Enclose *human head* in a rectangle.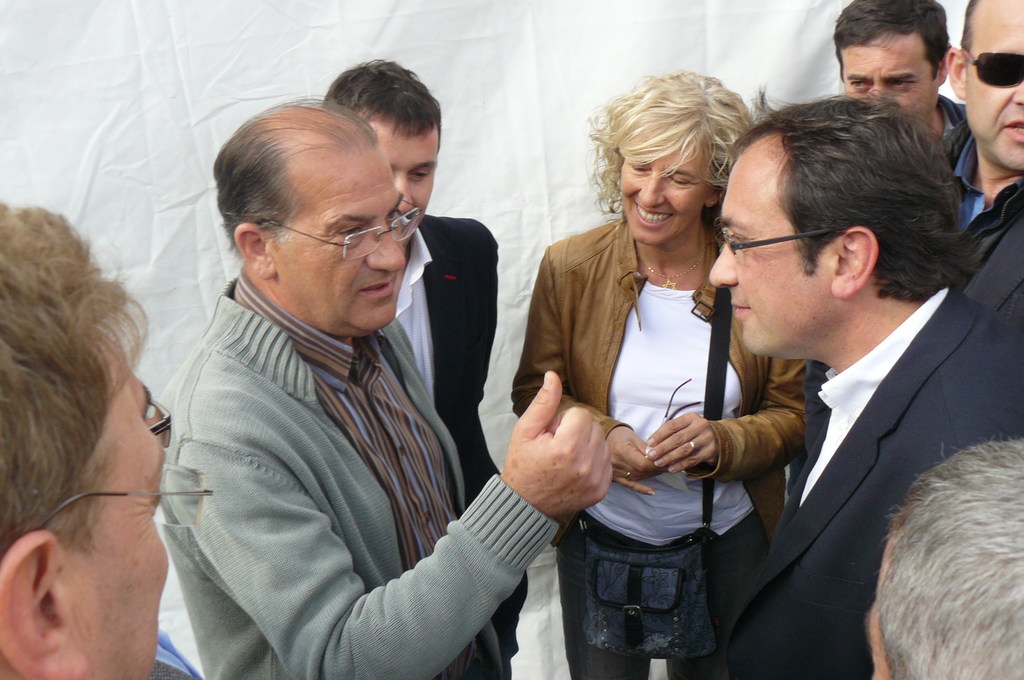
{"left": 324, "top": 56, "right": 445, "bottom": 230}.
